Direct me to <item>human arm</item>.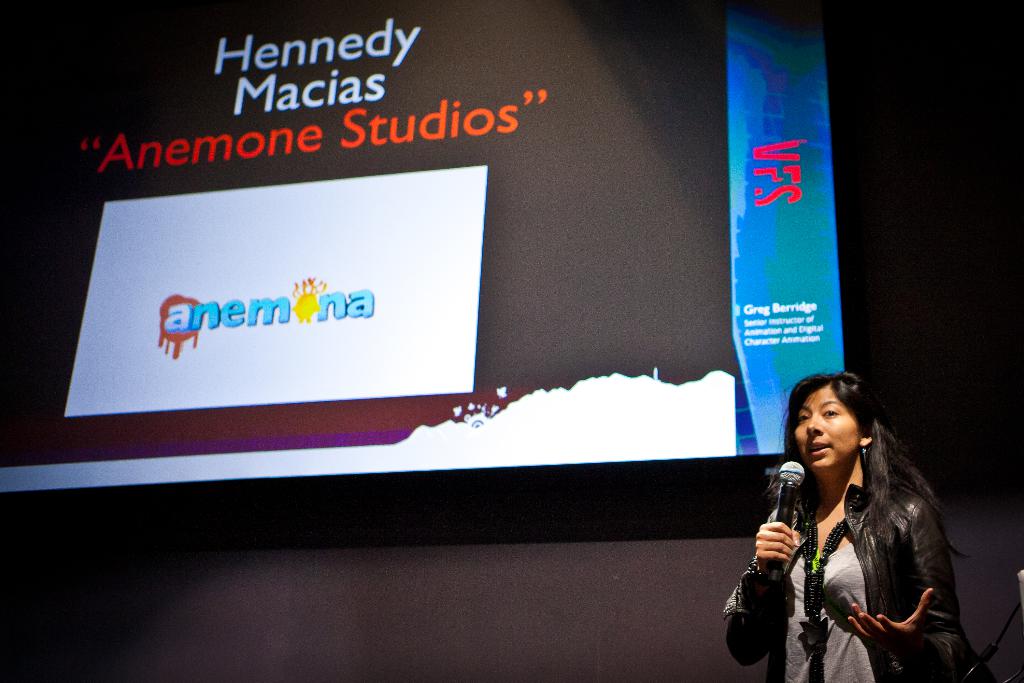
Direction: <region>847, 497, 953, 679</region>.
